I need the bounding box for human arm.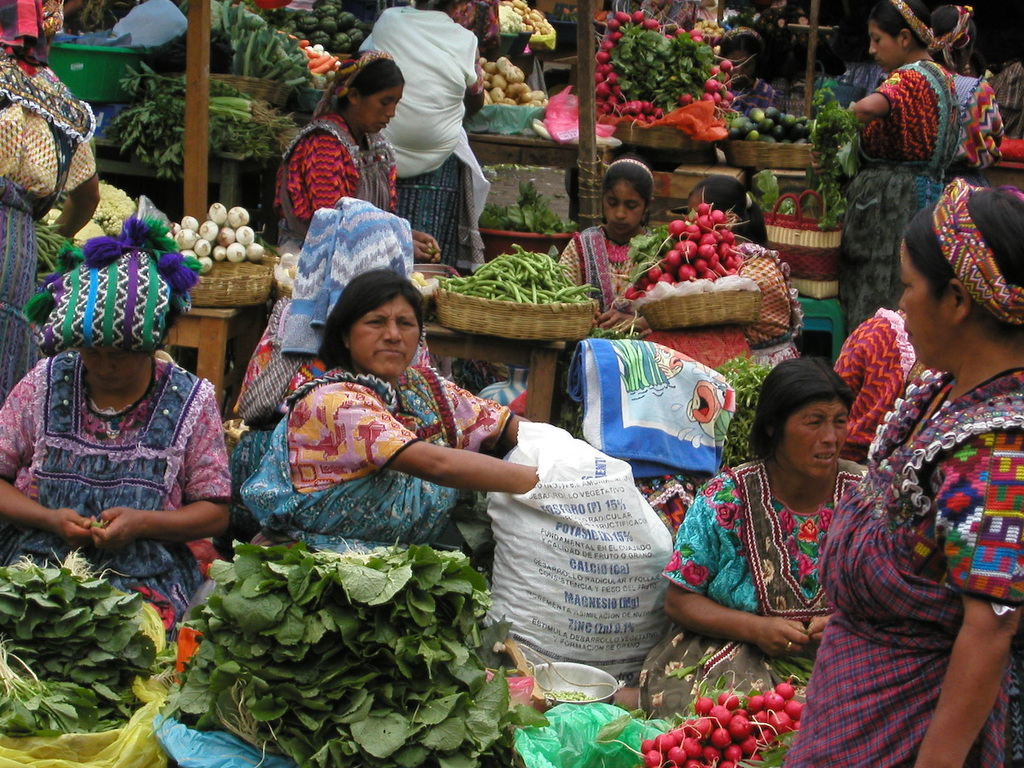
Here it is: 300:136:436:261.
